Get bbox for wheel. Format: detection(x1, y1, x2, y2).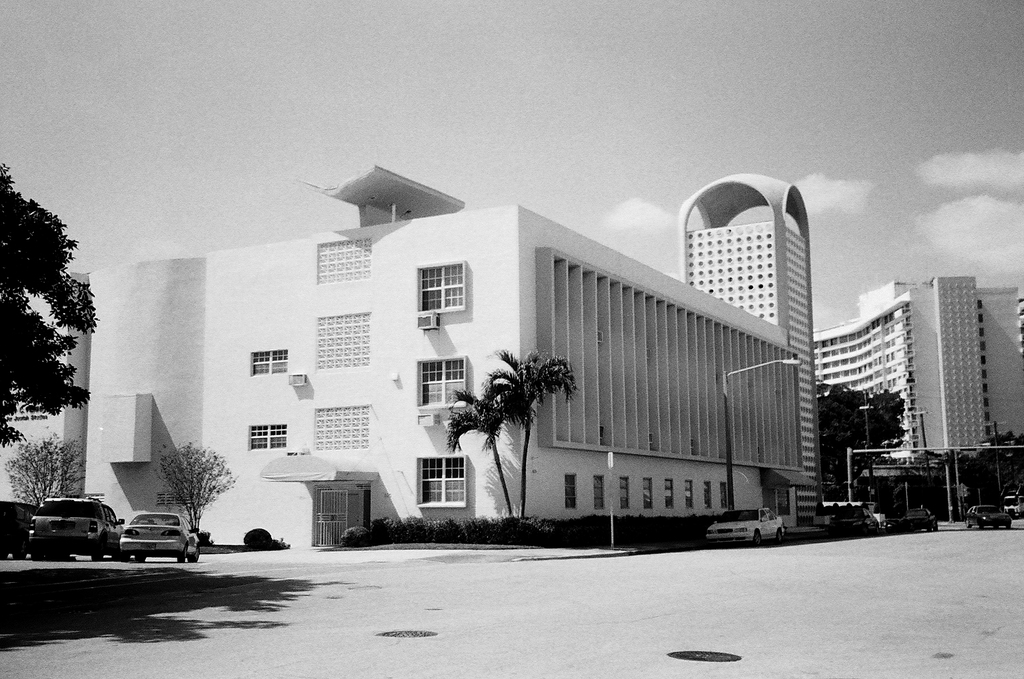
detection(135, 555, 144, 562).
